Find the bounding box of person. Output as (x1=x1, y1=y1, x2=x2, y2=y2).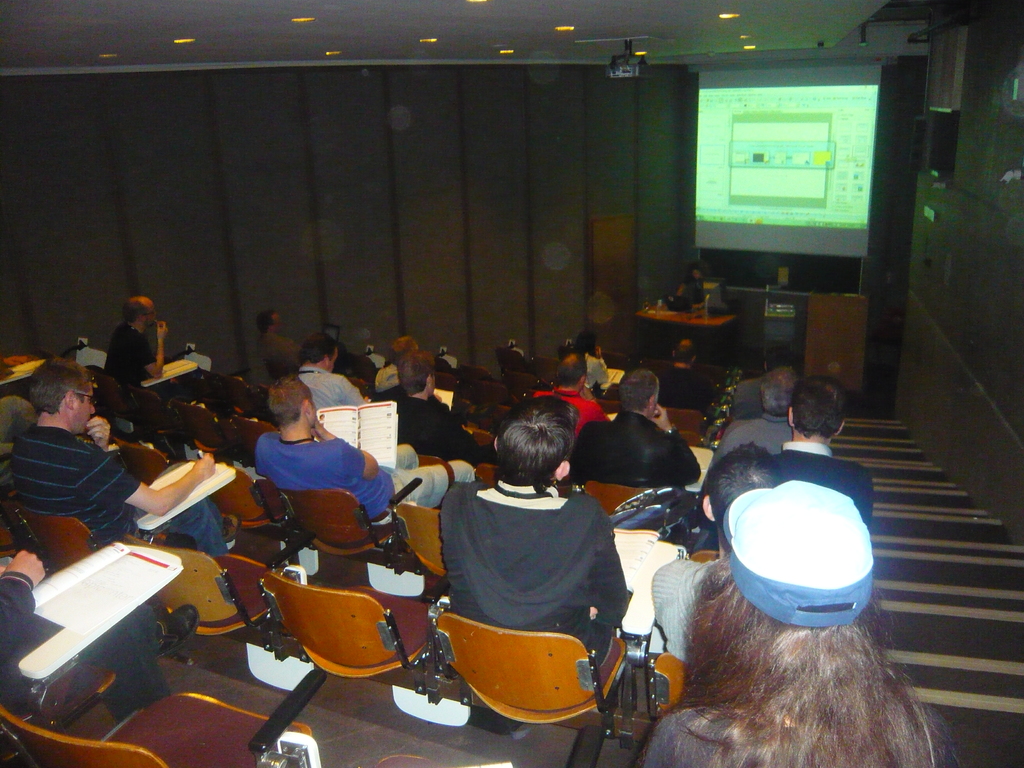
(x1=573, y1=362, x2=696, y2=490).
